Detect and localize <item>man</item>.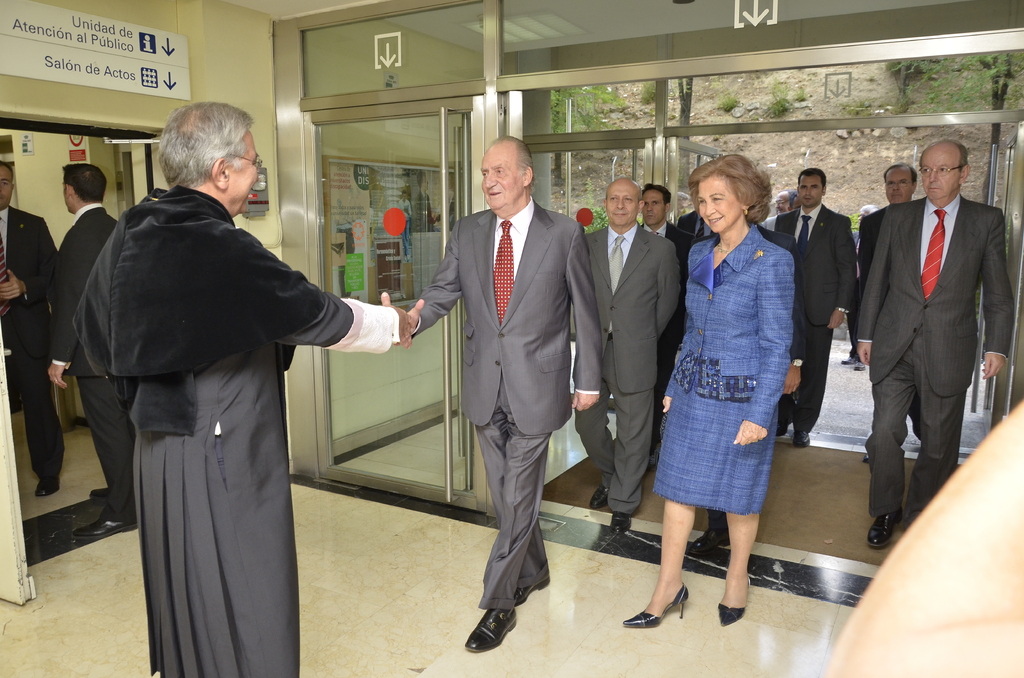
Localized at select_region(639, 183, 700, 462).
